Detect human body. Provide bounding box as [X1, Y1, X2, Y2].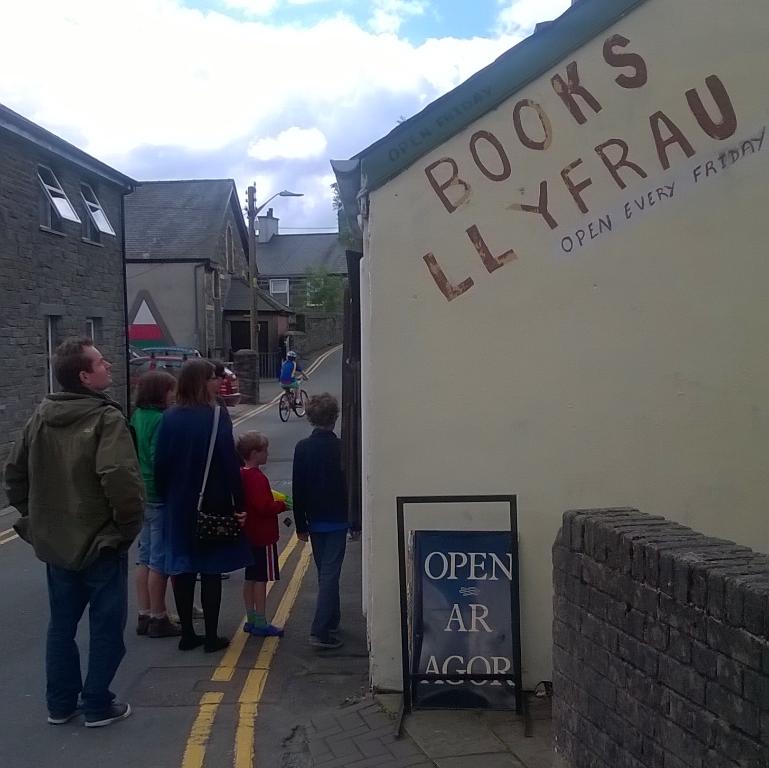
[277, 362, 308, 406].
